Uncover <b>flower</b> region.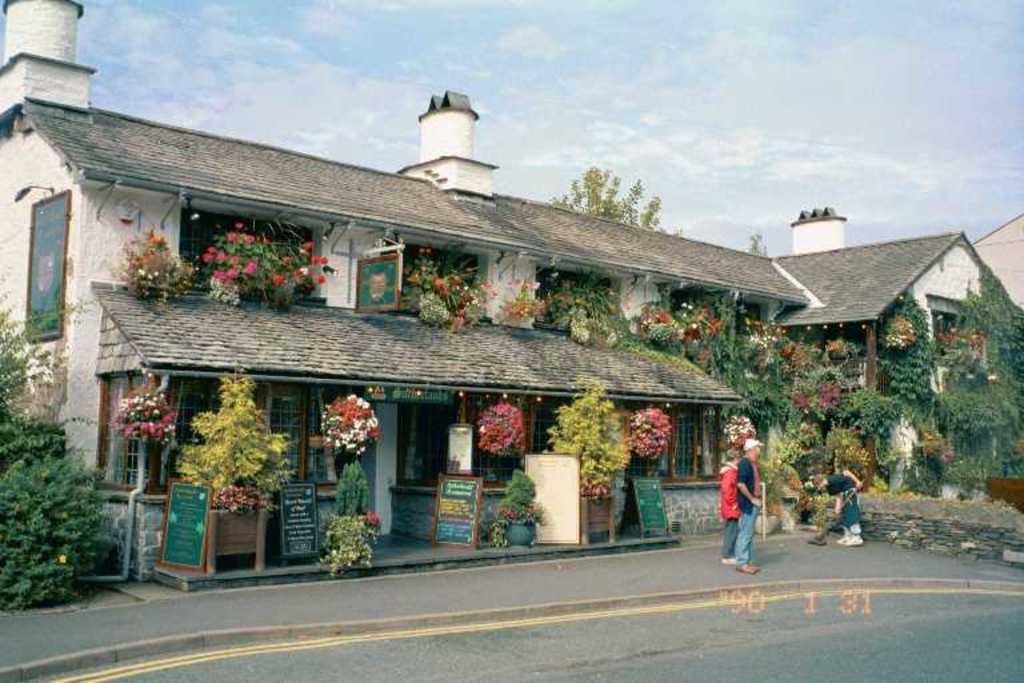
Uncovered: 948,312,985,356.
